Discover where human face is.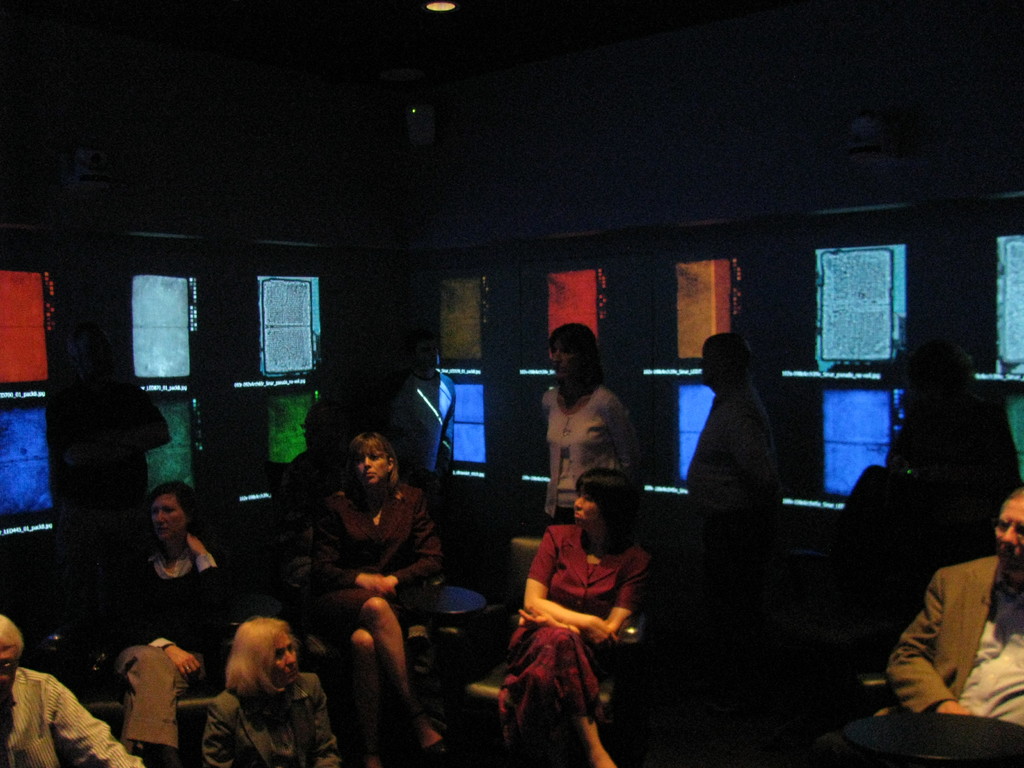
Discovered at bbox=(552, 341, 576, 382).
